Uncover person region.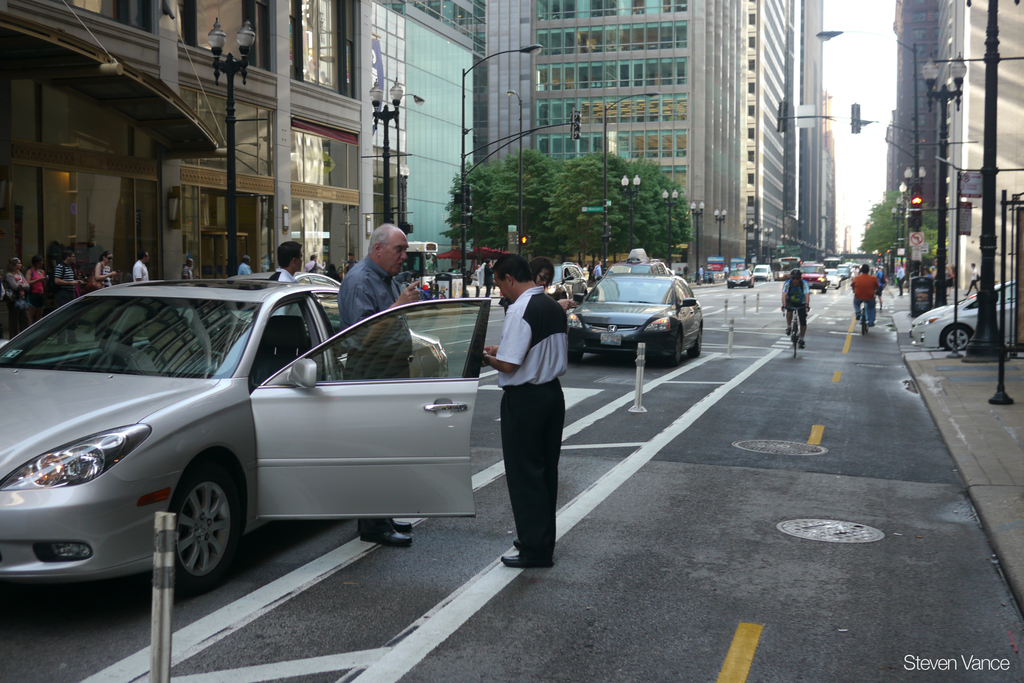
Uncovered: bbox=[234, 253, 253, 286].
